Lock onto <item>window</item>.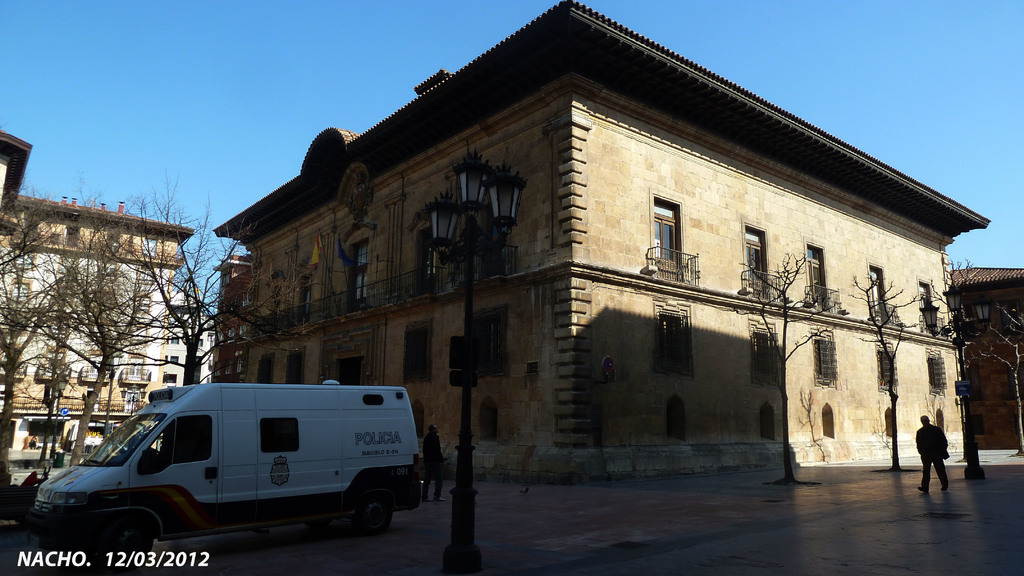
Locked: pyautogui.locateOnScreen(45, 348, 63, 372).
